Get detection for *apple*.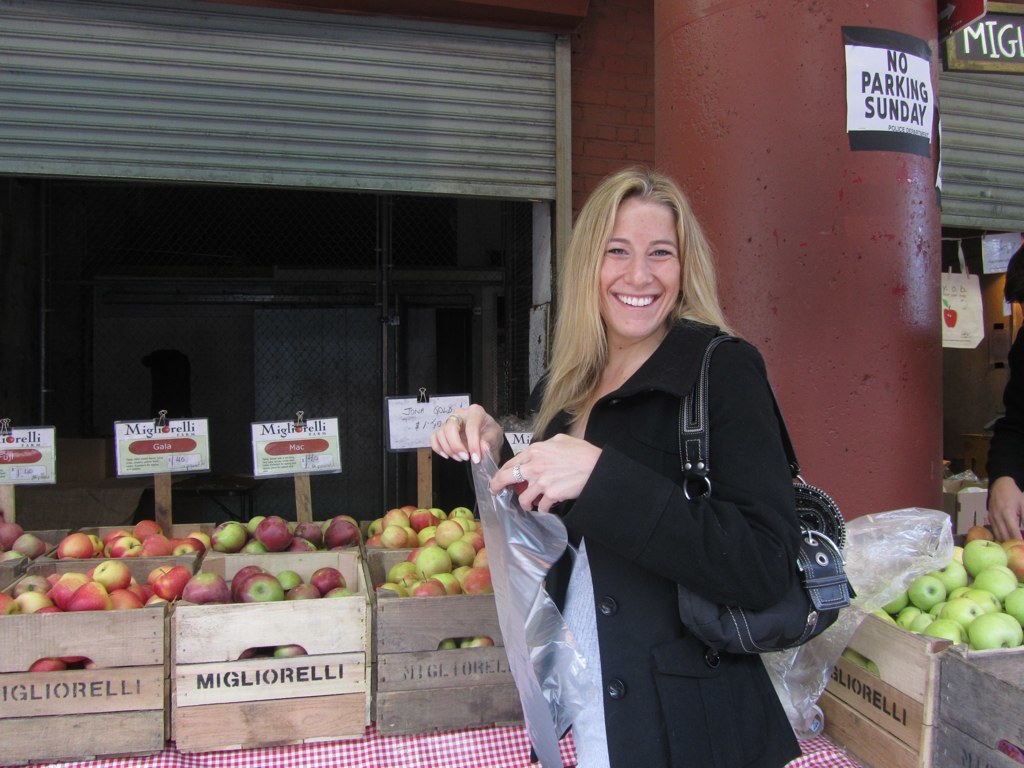
Detection: [272, 645, 307, 655].
